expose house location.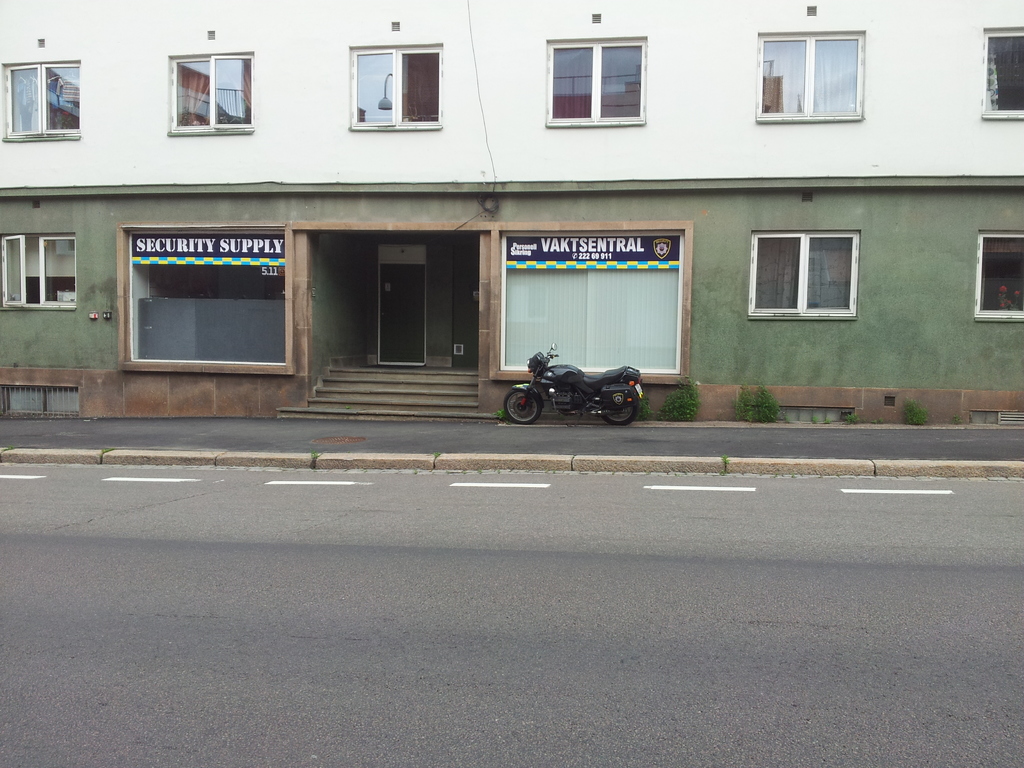
Exposed at 0:2:1023:431.
